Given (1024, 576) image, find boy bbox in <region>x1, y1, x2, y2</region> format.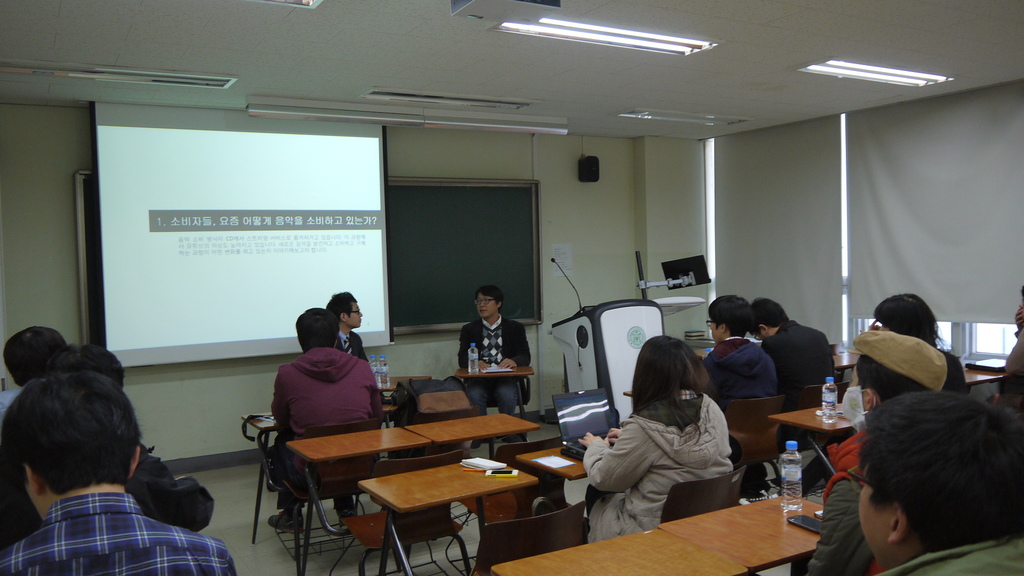
<region>2, 326, 67, 415</region>.
